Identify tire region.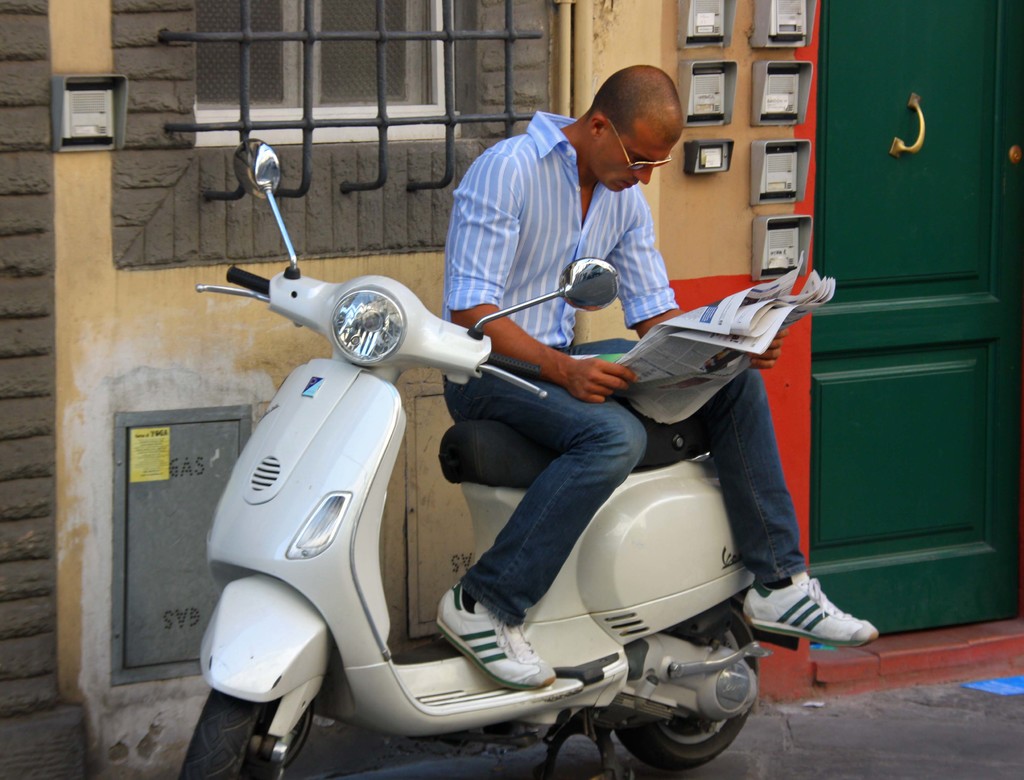
Region: rect(610, 605, 760, 774).
